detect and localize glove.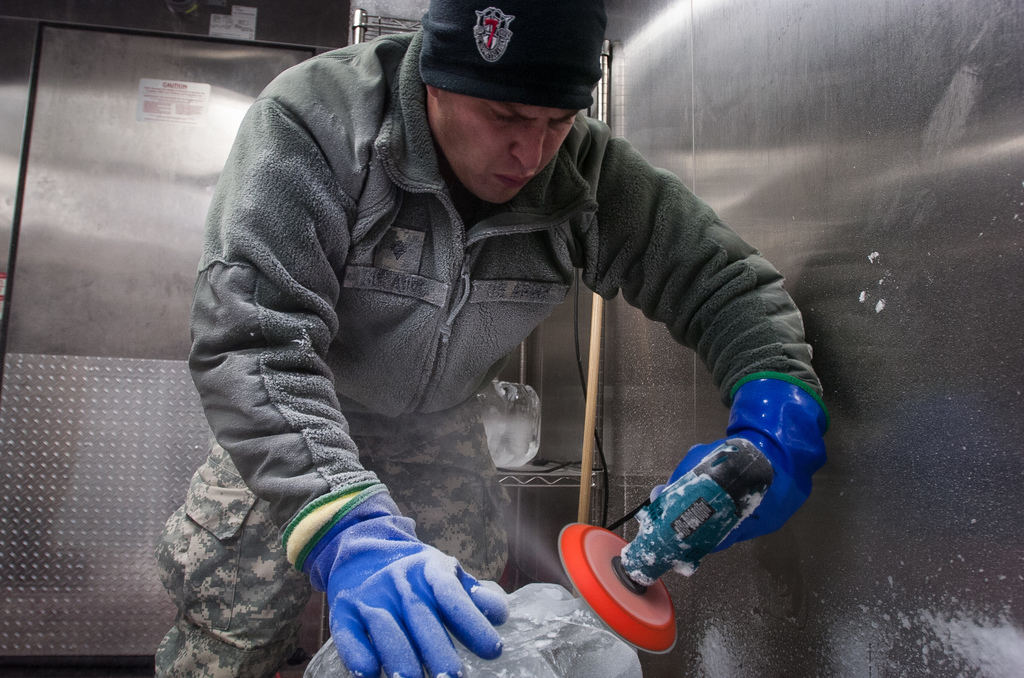
Localized at 673,376,828,554.
